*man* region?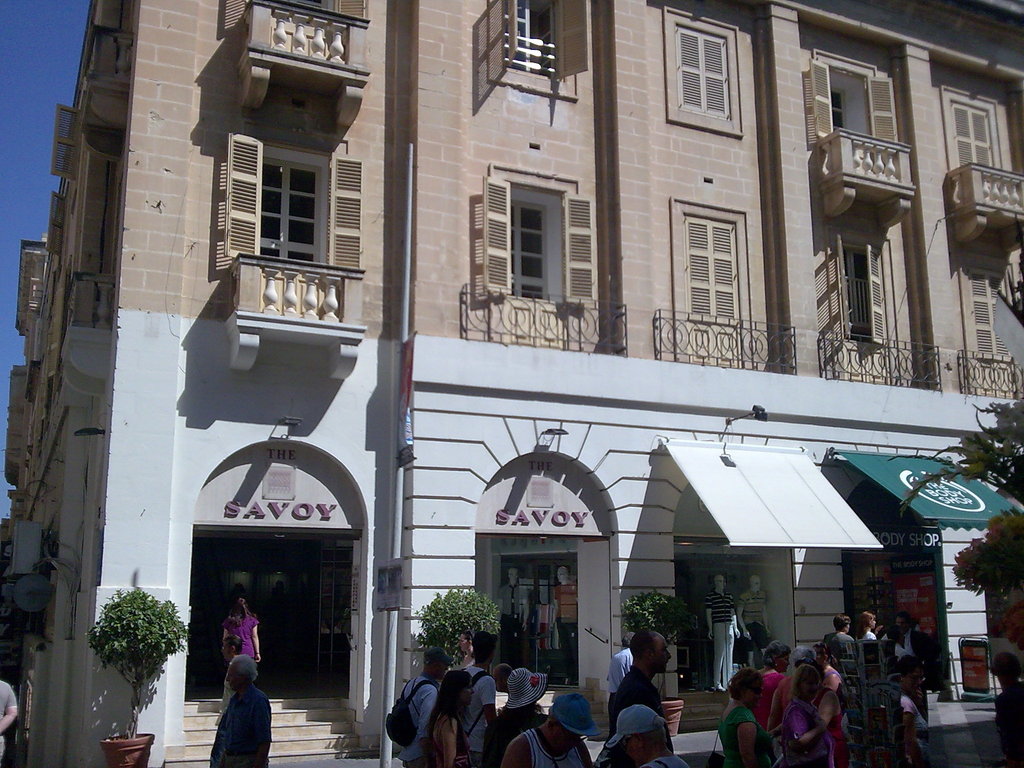
<bbox>742, 572, 771, 675</bbox>
